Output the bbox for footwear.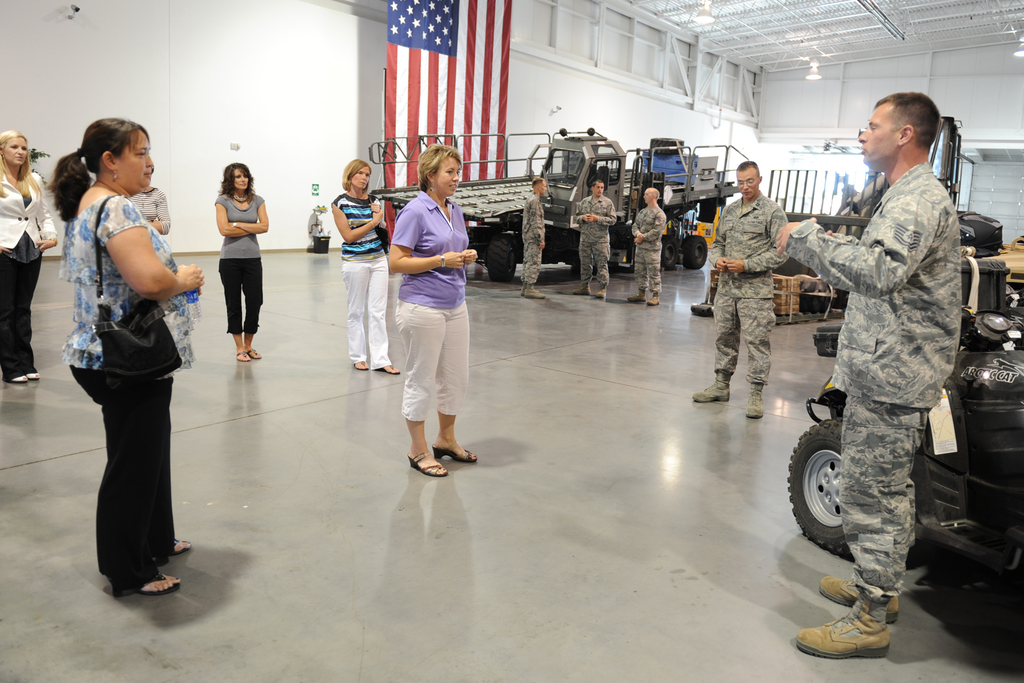
<region>596, 284, 606, 300</region>.
